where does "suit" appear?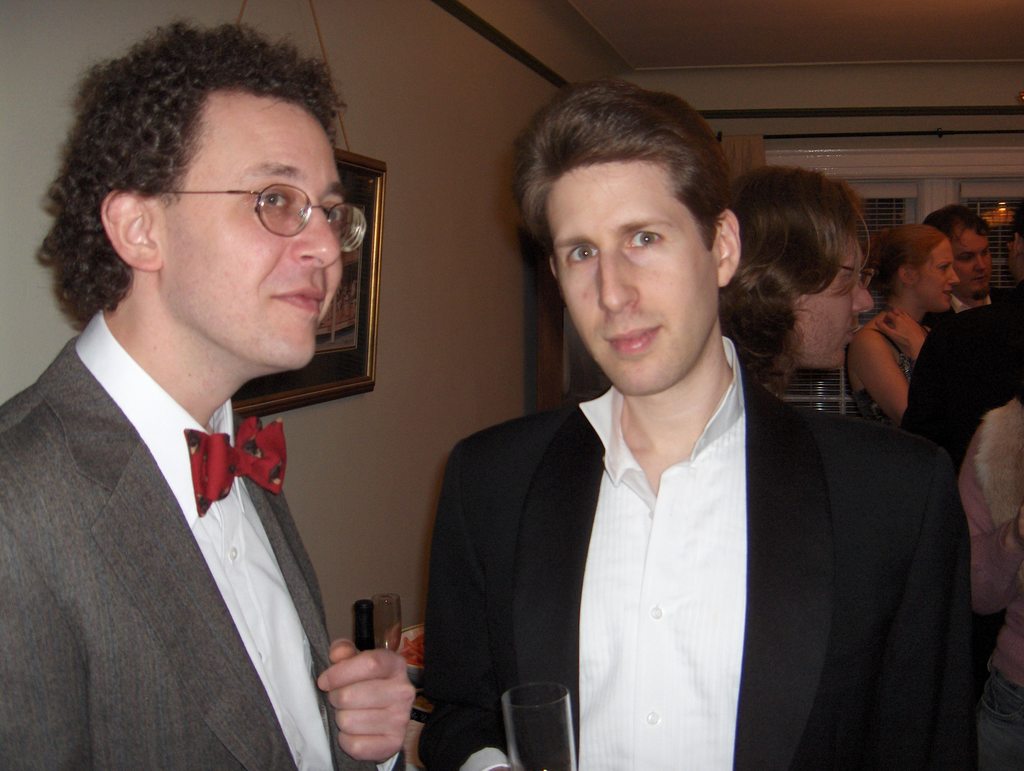
Appears at x1=903, y1=284, x2=1023, y2=471.
